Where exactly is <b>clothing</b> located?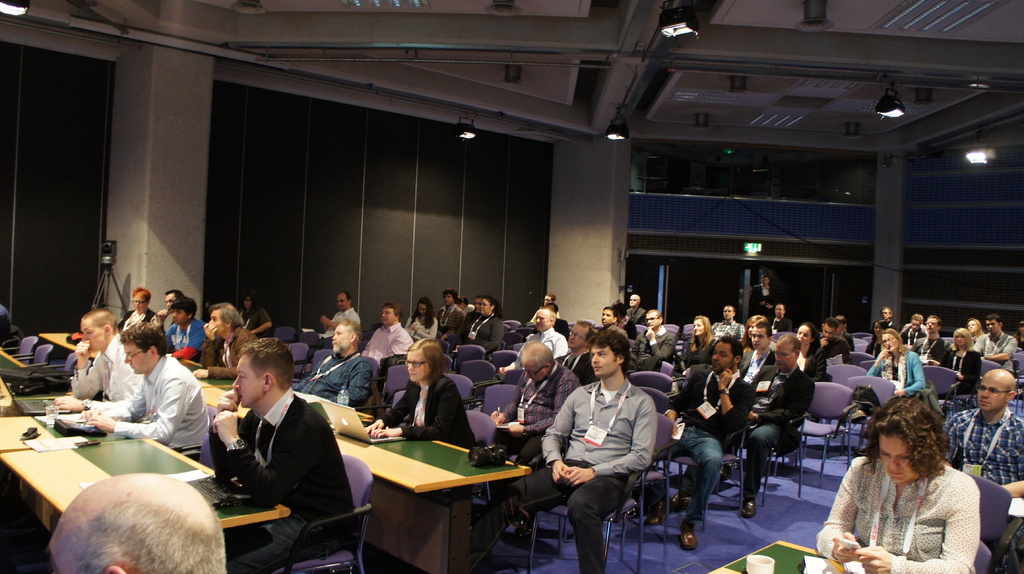
Its bounding box is (x1=452, y1=312, x2=500, y2=359).
